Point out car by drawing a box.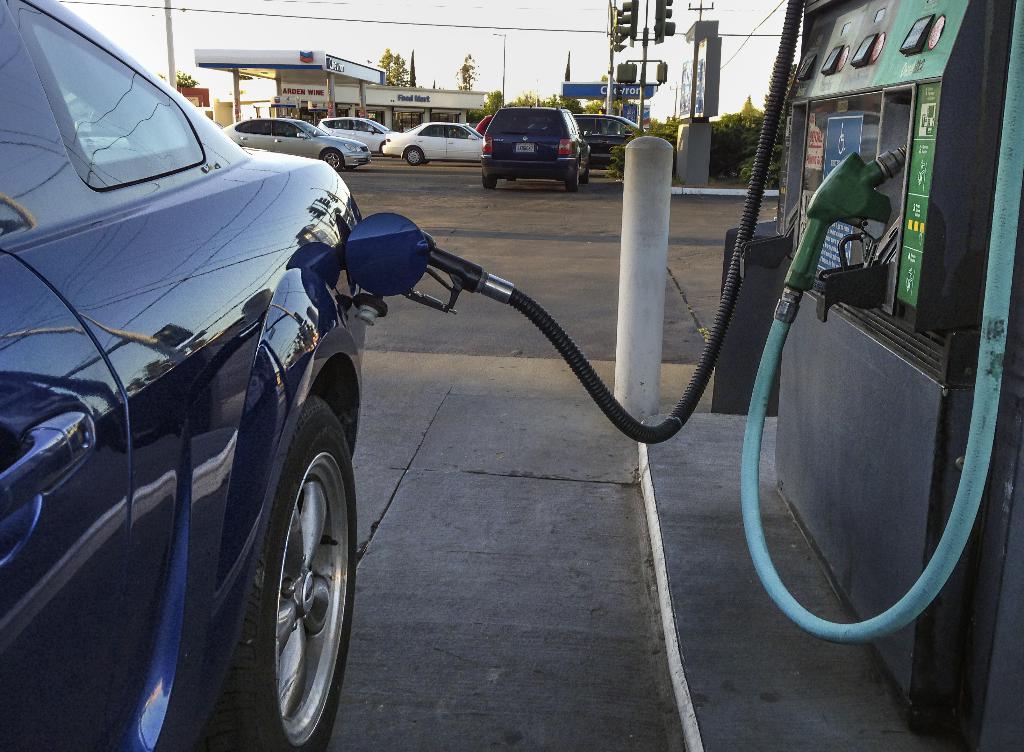
[x1=471, y1=91, x2=588, y2=173].
